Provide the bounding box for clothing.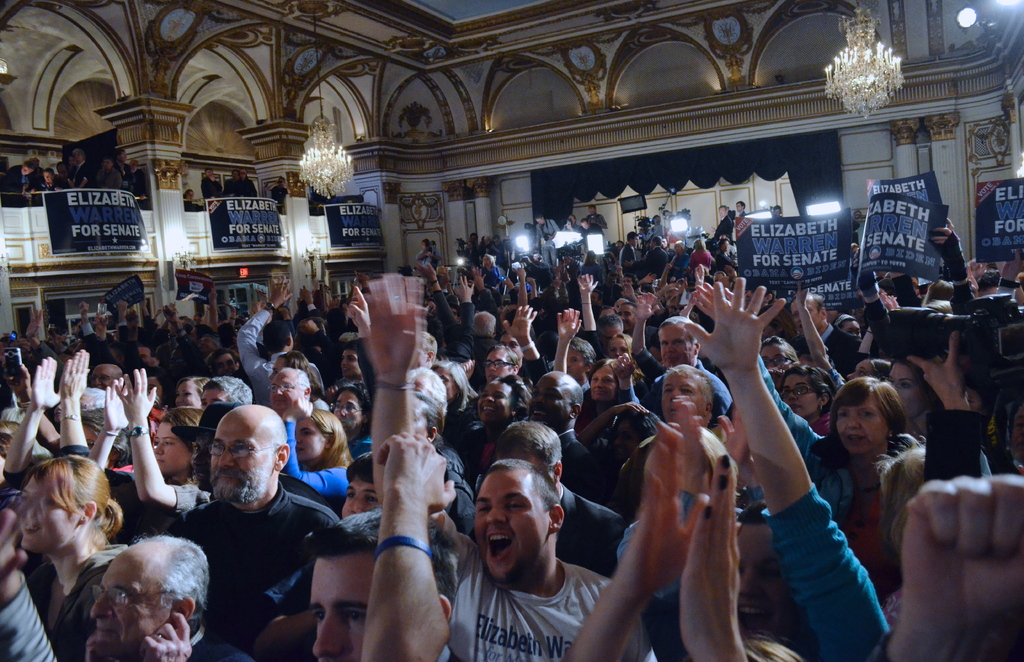
bbox=[586, 214, 606, 227].
